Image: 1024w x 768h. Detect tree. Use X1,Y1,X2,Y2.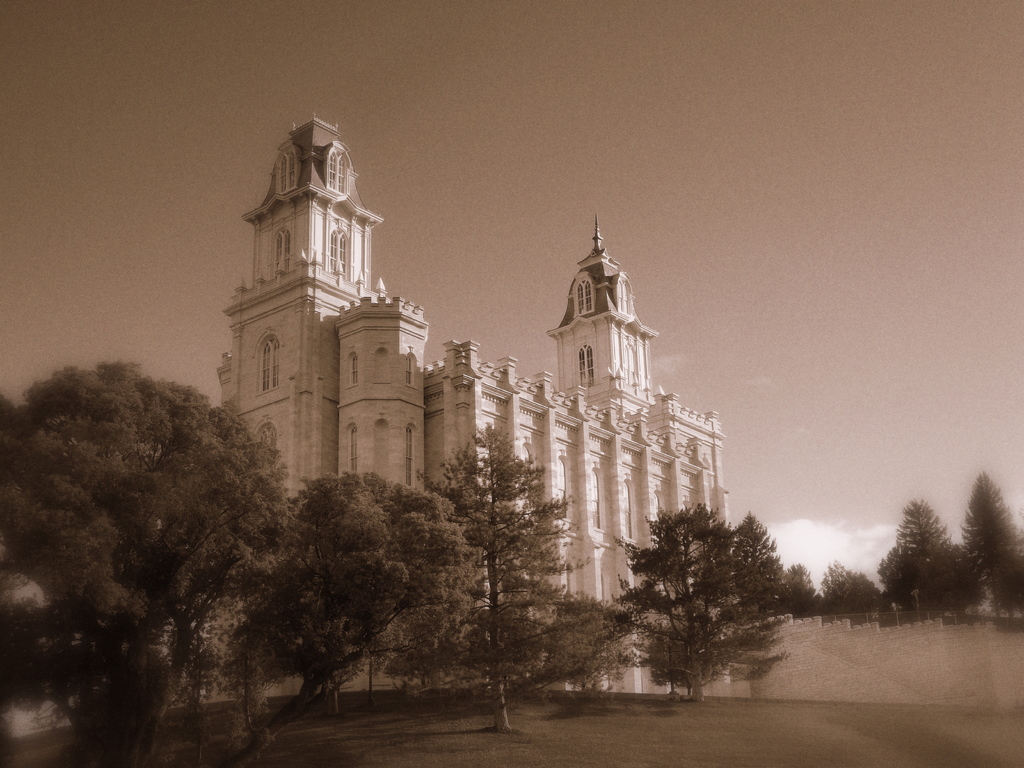
934,540,981,620.
